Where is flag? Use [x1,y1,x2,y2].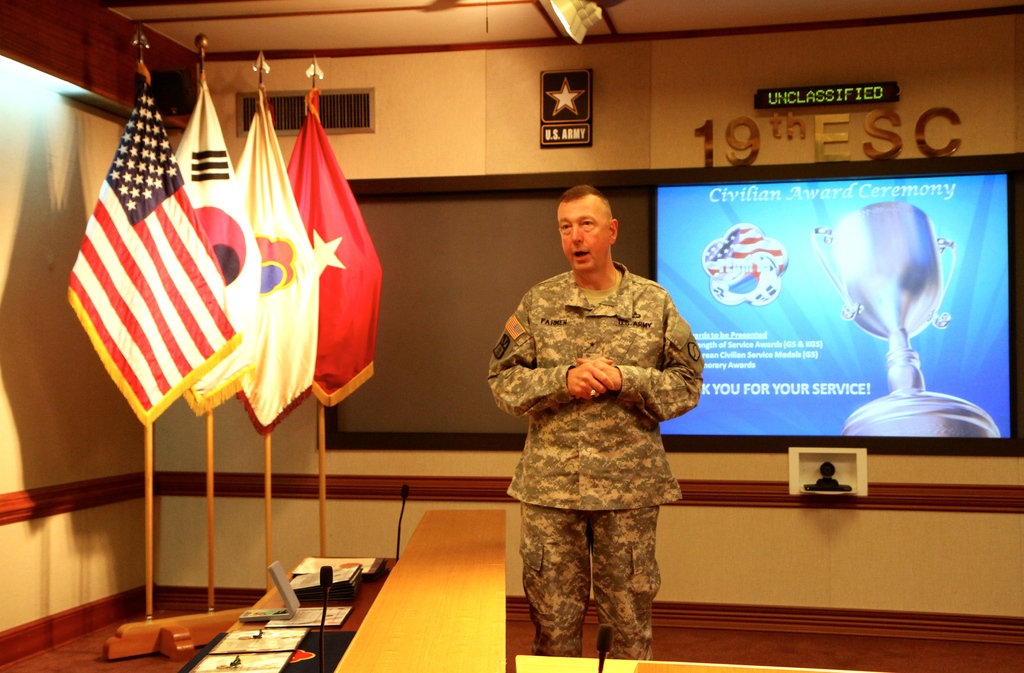
[56,92,221,413].
